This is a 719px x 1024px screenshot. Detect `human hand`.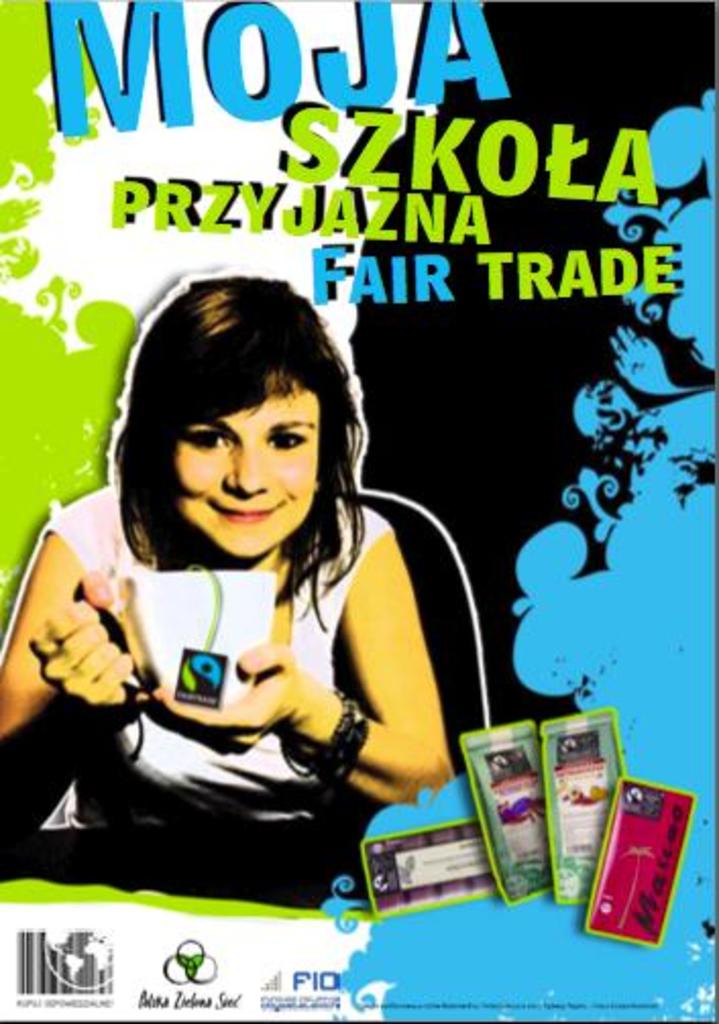
{"left": 141, "top": 635, "right": 308, "bottom": 757}.
